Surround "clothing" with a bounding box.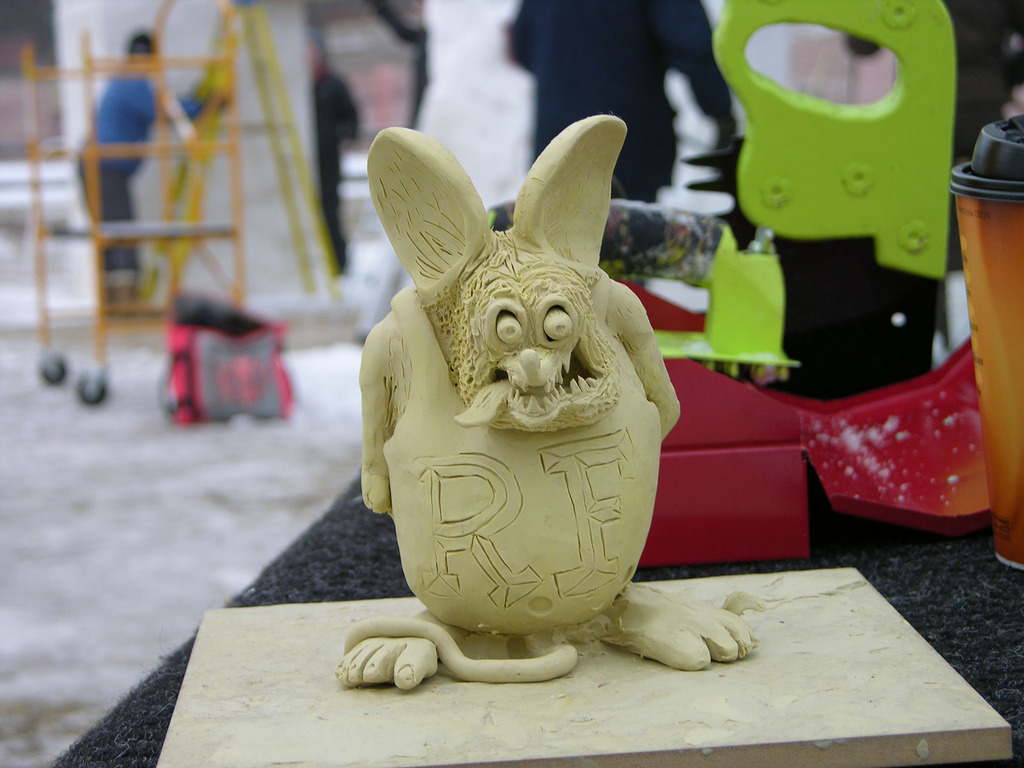
307:58:359:276.
